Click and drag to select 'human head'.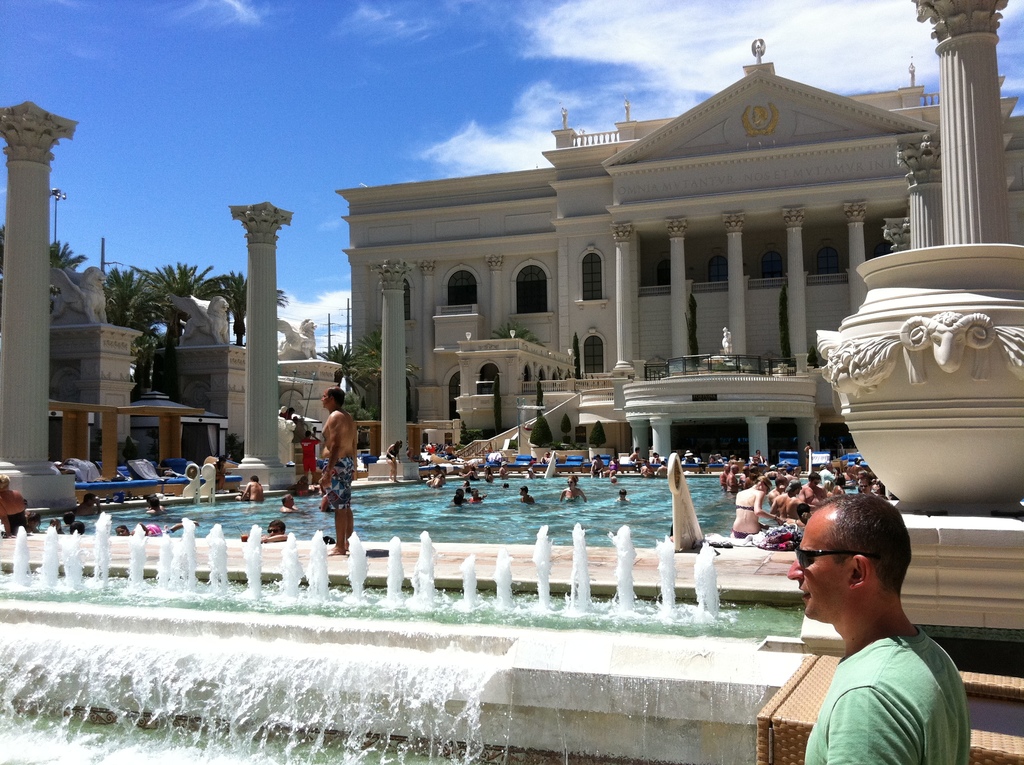
Selection: bbox=(806, 505, 915, 622).
